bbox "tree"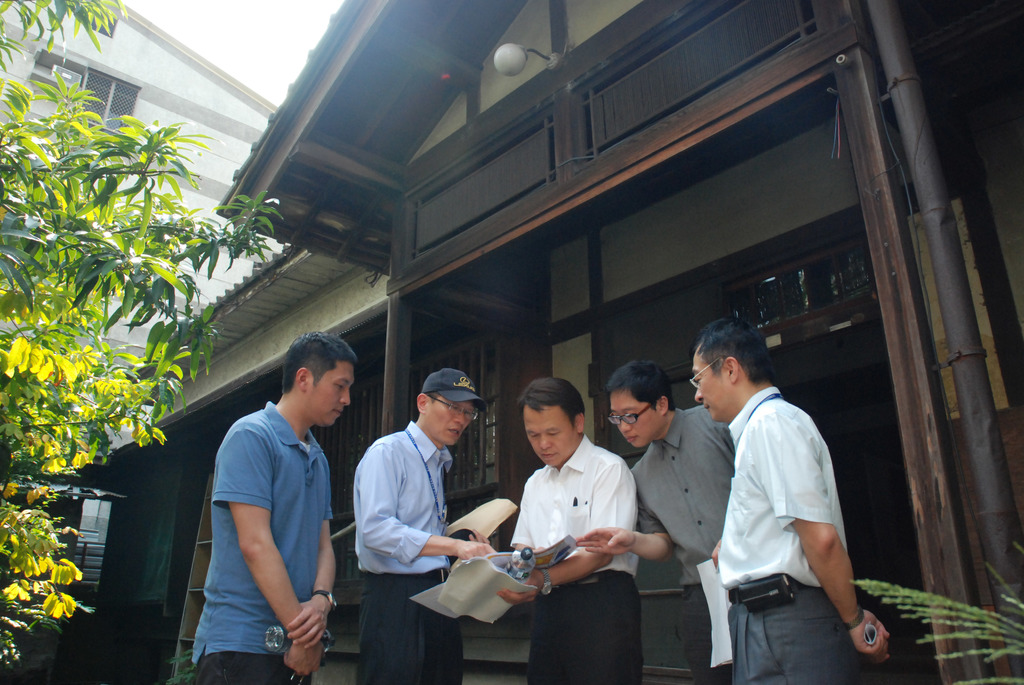
[x1=0, y1=0, x2=282, y2=683]
